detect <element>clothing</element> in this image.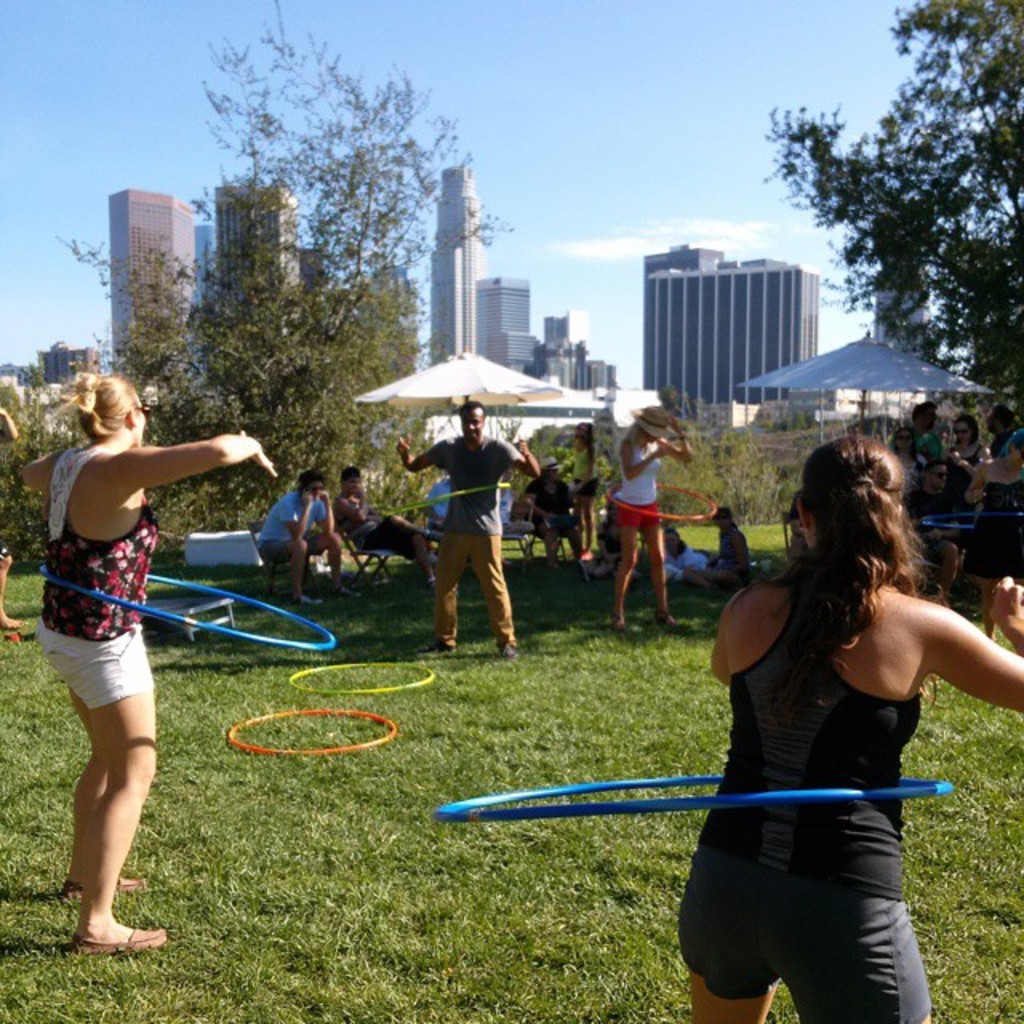
Detection: (43,438,160,707).
